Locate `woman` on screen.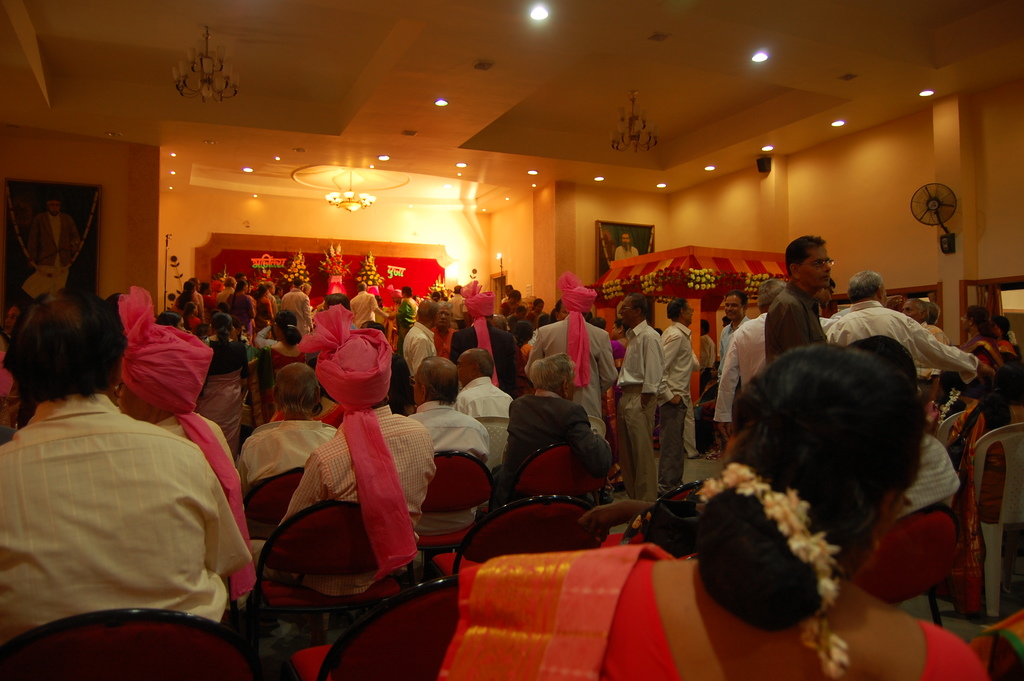
On screen at [x1=166, y1=279, x2=204, y2=327].
